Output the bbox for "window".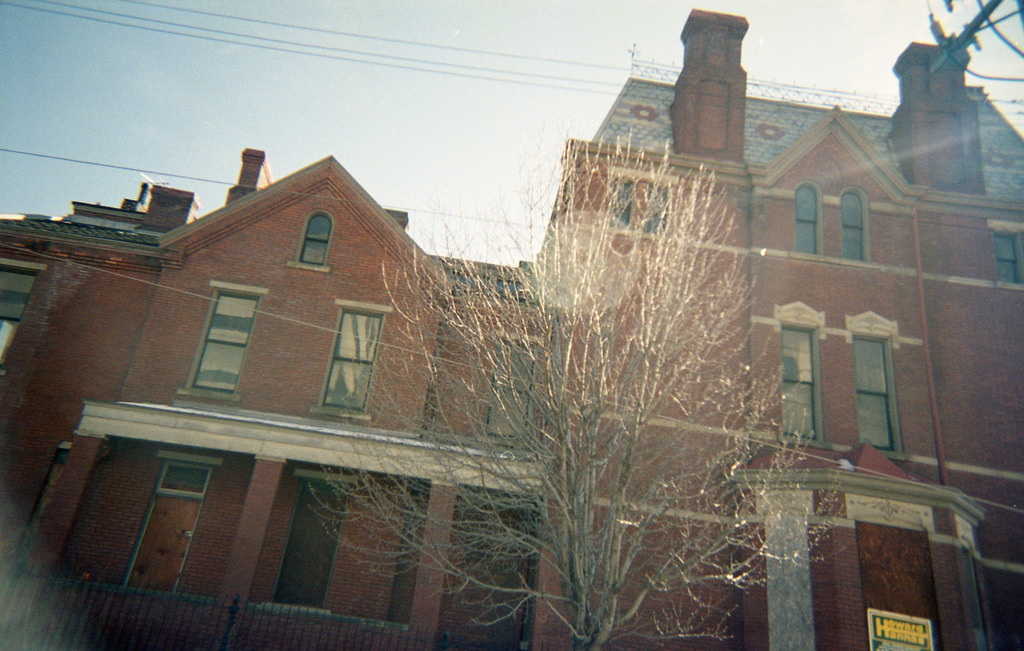
(490,341,538,433).
